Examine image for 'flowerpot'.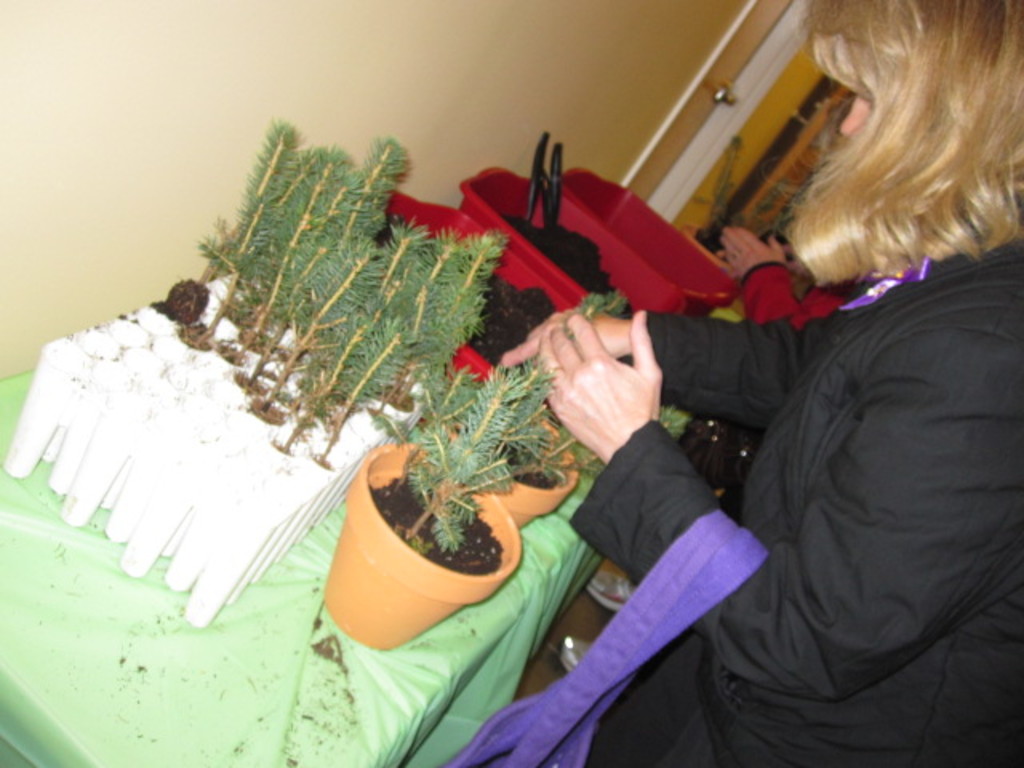
Examination result: <bbox>509, 416, 579, 536</bbox>.
